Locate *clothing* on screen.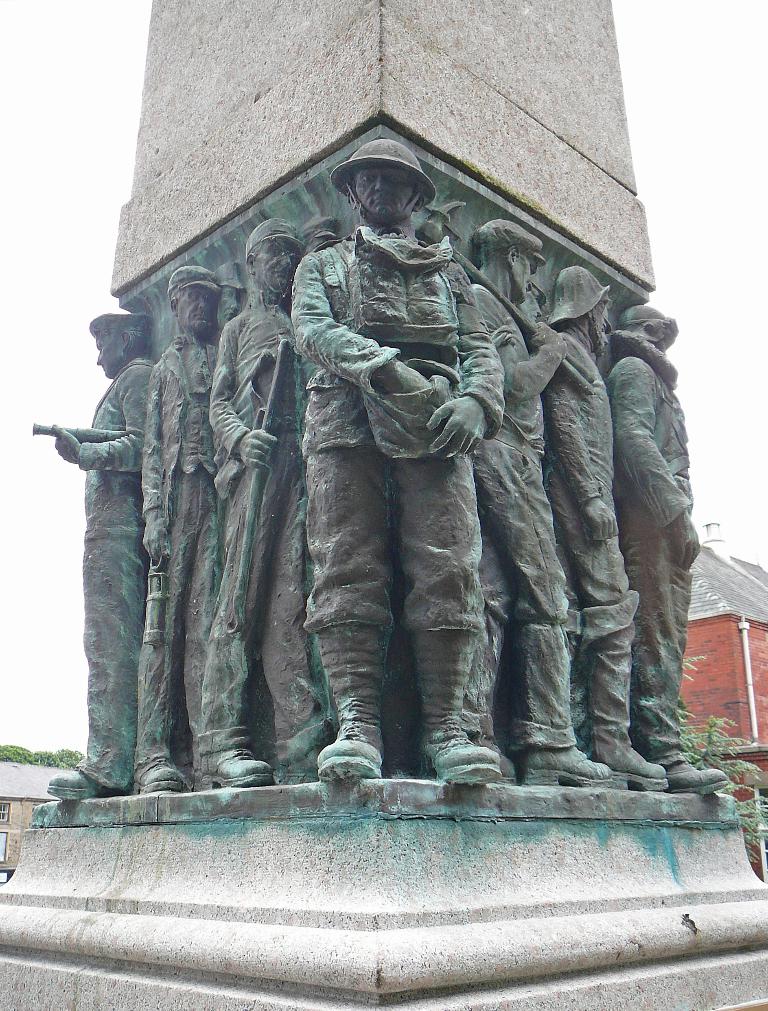
On screen at bbox=[128, 319, 238, 785].
